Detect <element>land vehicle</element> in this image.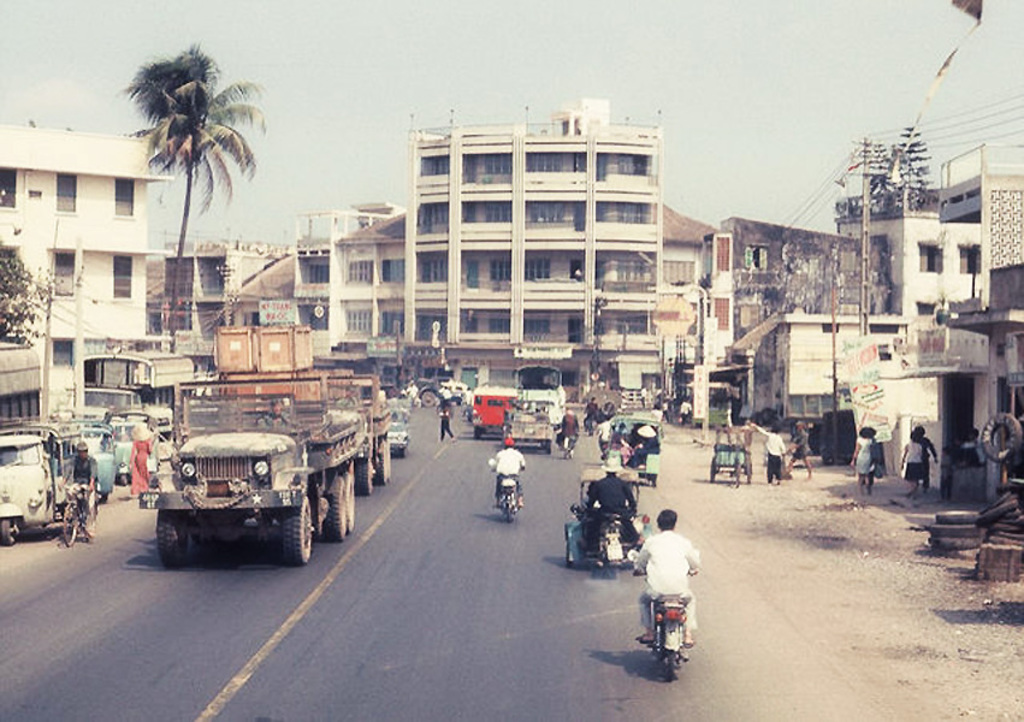
Detection: x1=141 y1=391 x2=371 y2=573.
